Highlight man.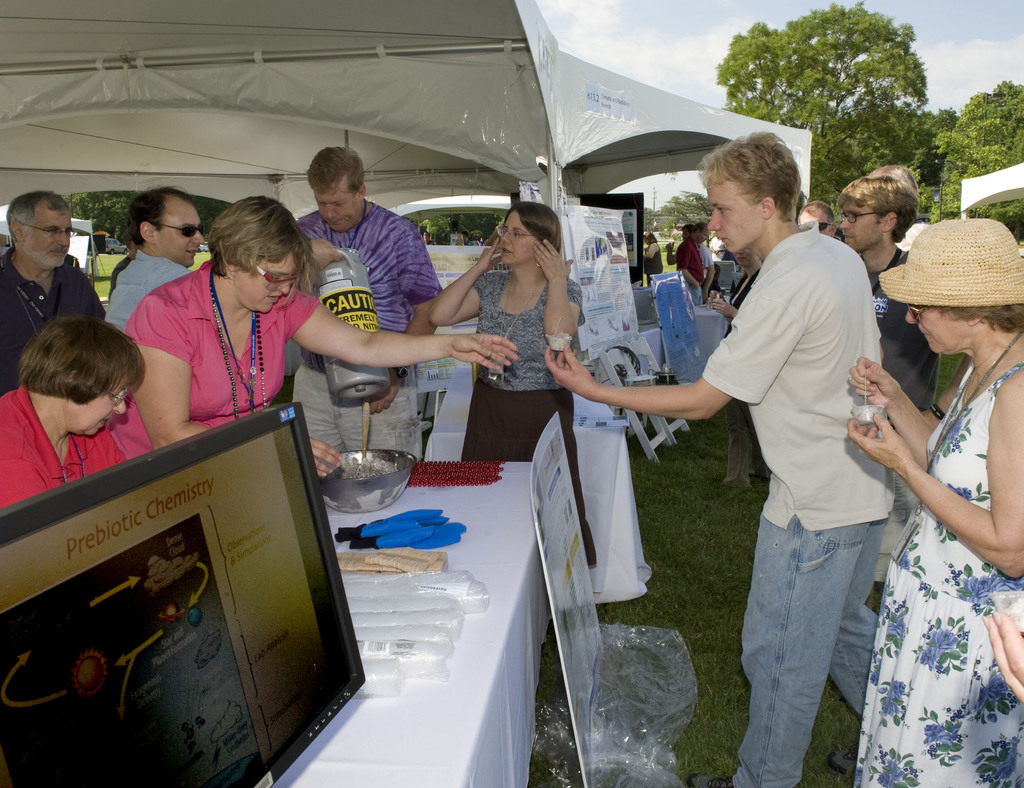
Highlighted region: {"left": 541, "top": 128, "right": 881, "bottom": 787}.
